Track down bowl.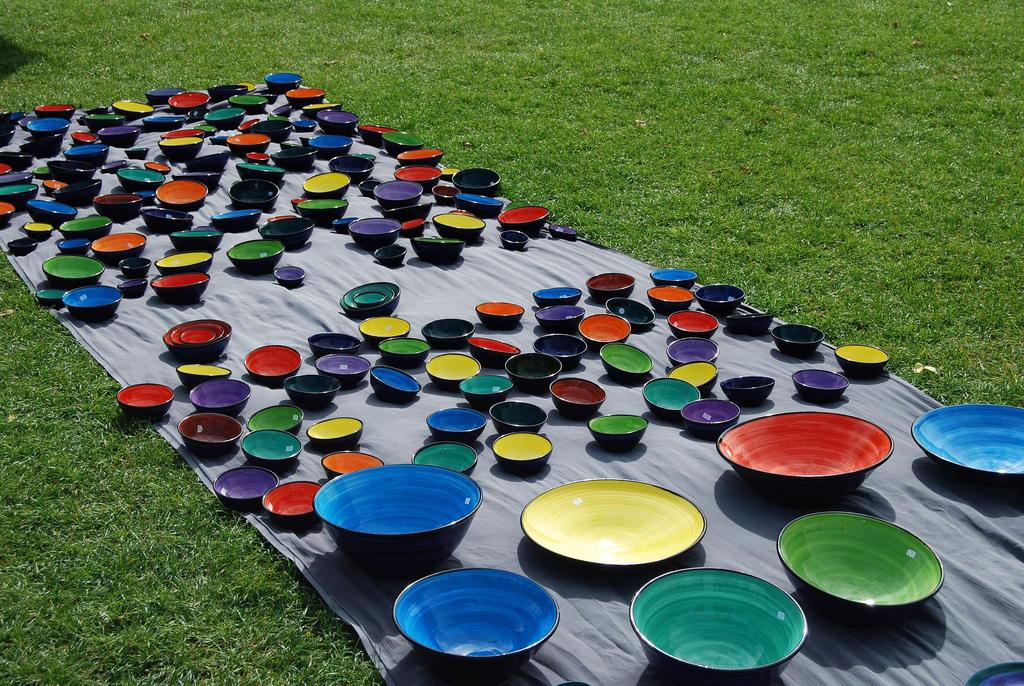
Tracked to crop(25, 223, 51, 240).
